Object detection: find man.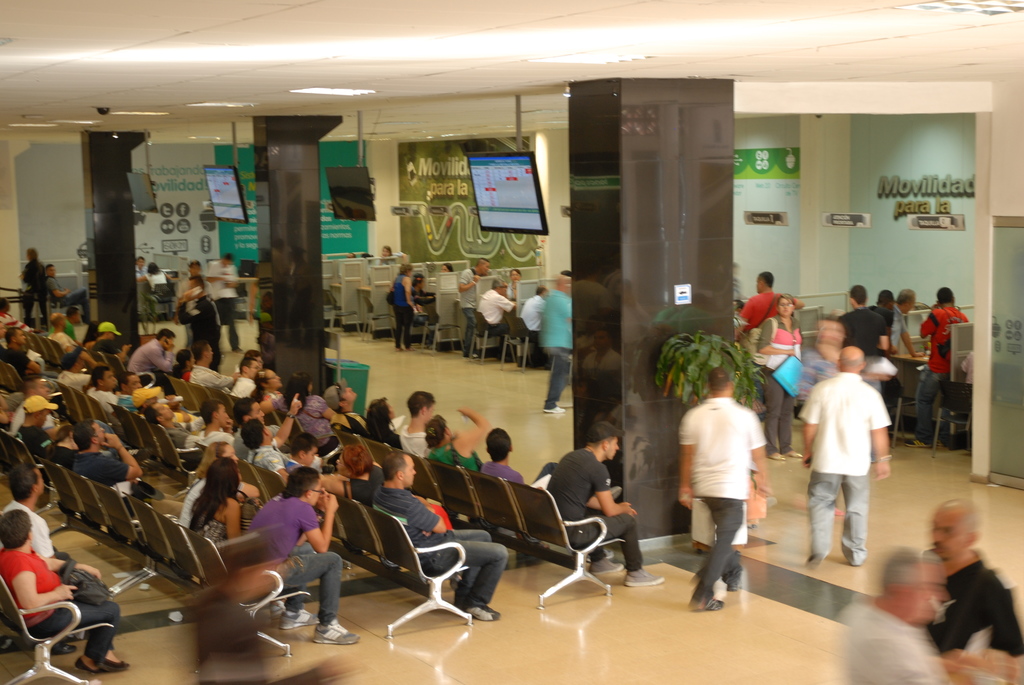
BBox(2, 324, 33, 378).
